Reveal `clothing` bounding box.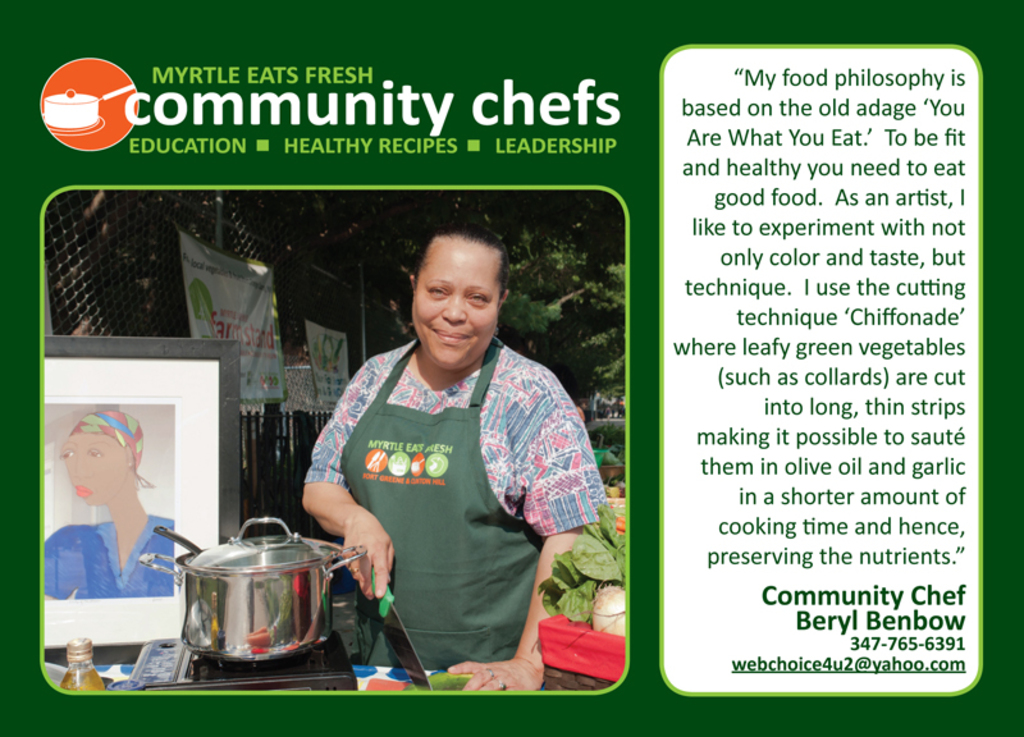
Revealed: <bbox>42, 512, 177, 600</bbox>.
